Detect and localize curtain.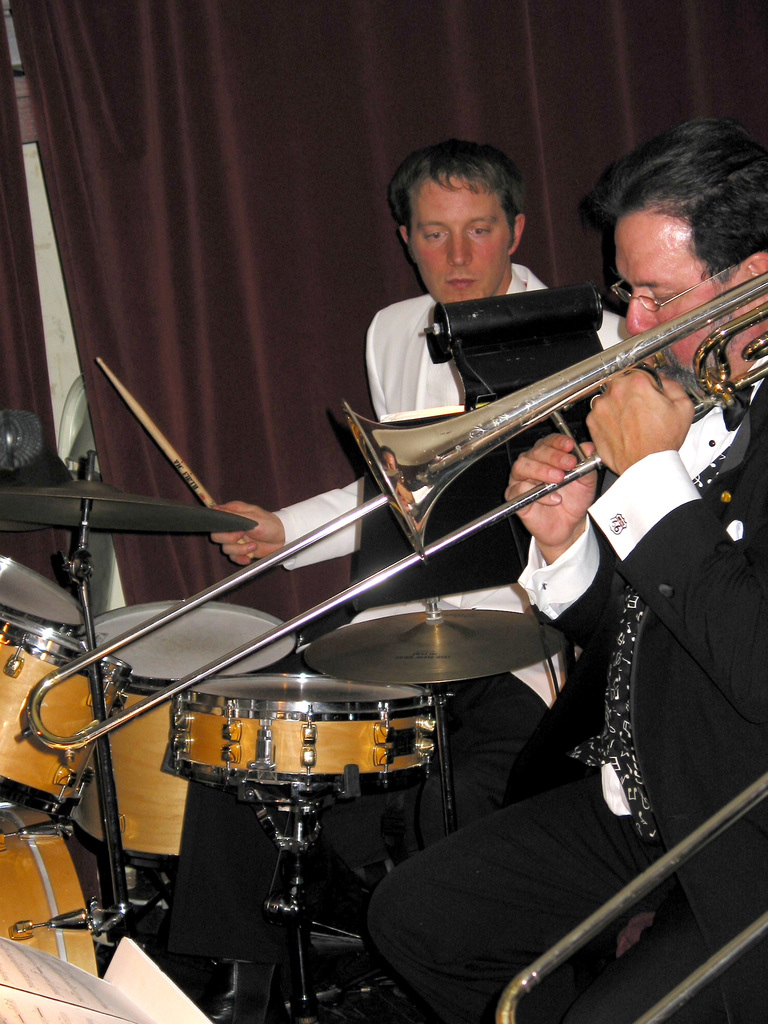
Localized at [18, 4, 338, 568].
